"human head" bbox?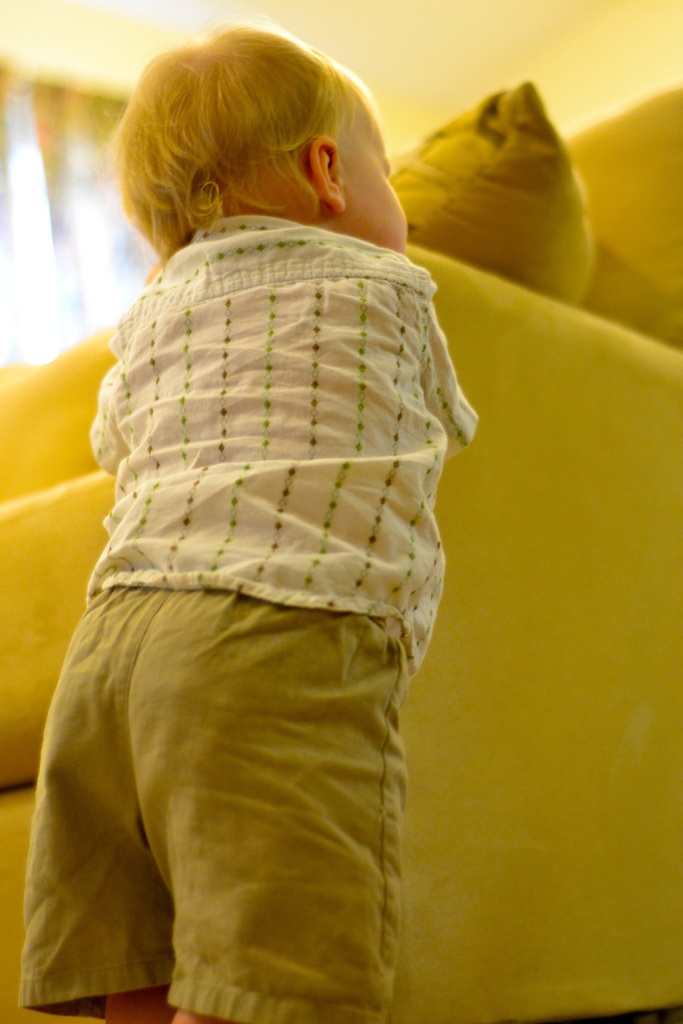
{"x1": 131, "y1": 36, "x2": 399, "y2": 239}
